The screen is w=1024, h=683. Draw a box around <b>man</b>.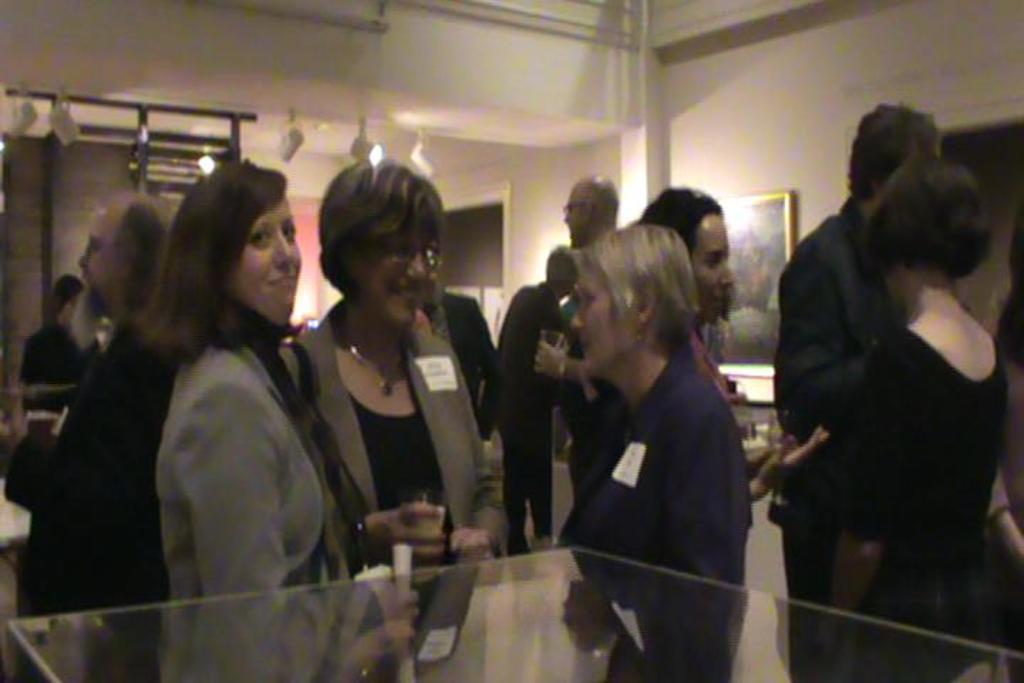
BBox(474, 248, 580, 558).
